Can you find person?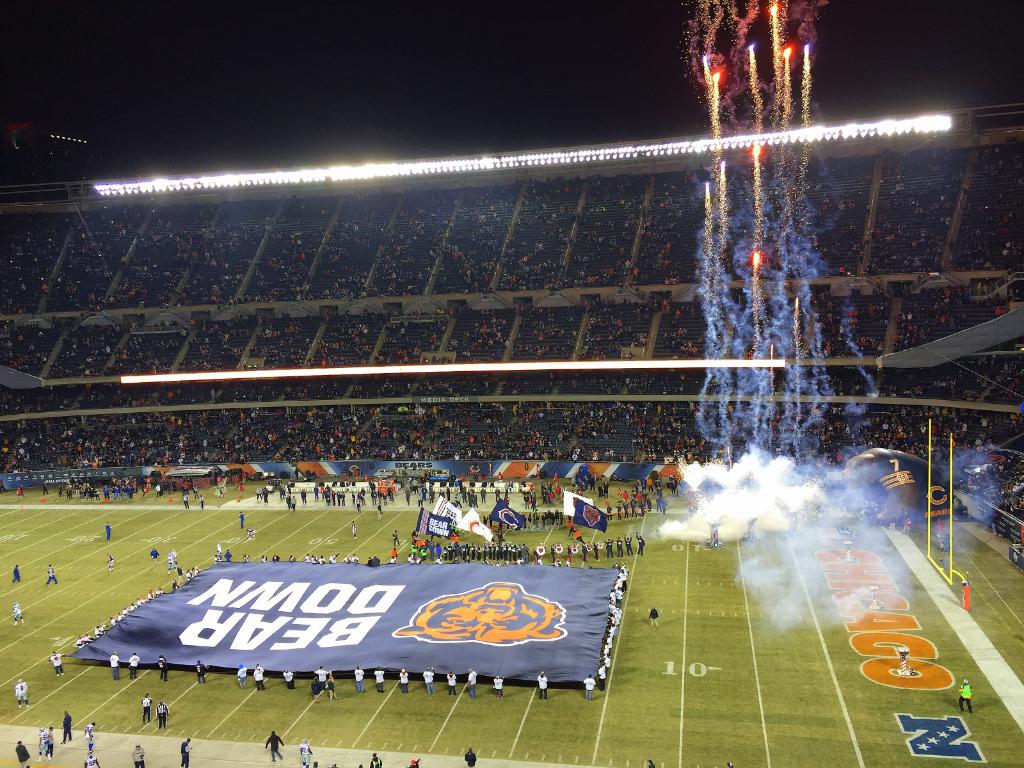
Yes, bounding box: locate(242, 555, 248, 561).
